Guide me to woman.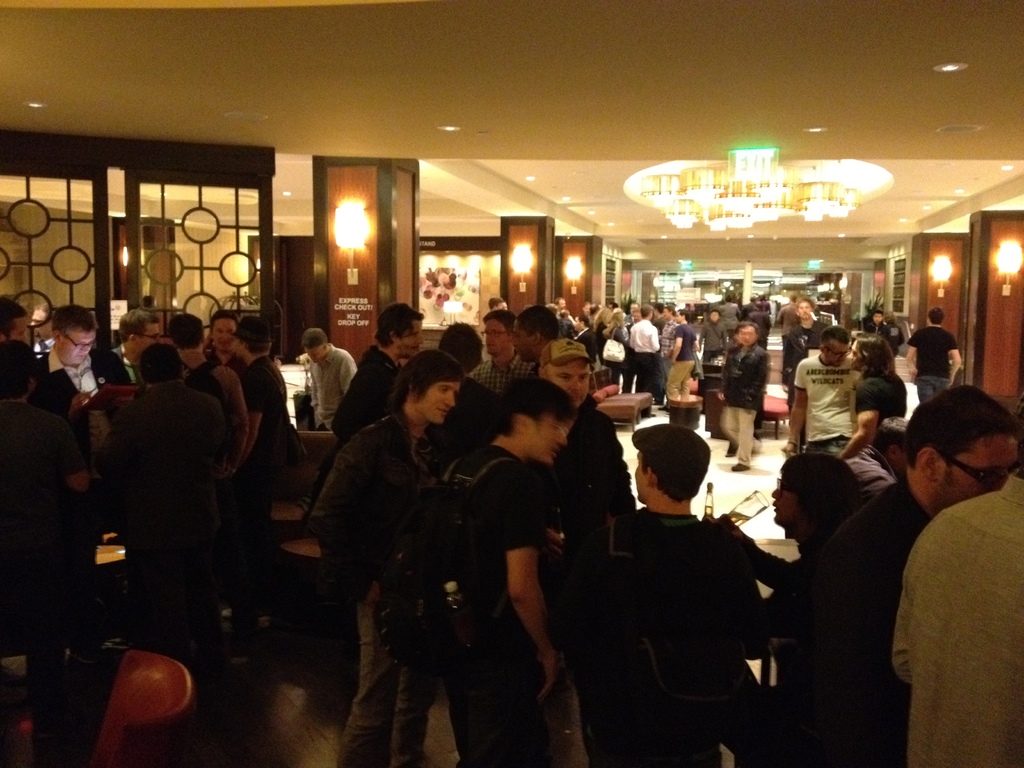
Guidance: (x1=607, y1=301, x2=631, y2=389).
